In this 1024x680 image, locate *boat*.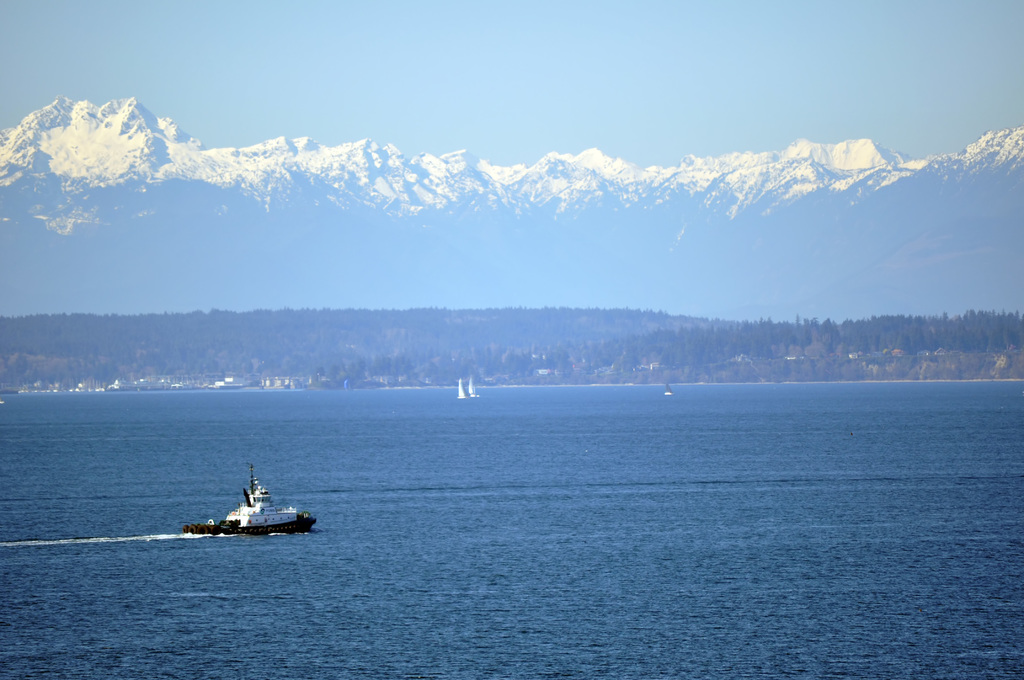
Bounding box: 456:372:471:401.
